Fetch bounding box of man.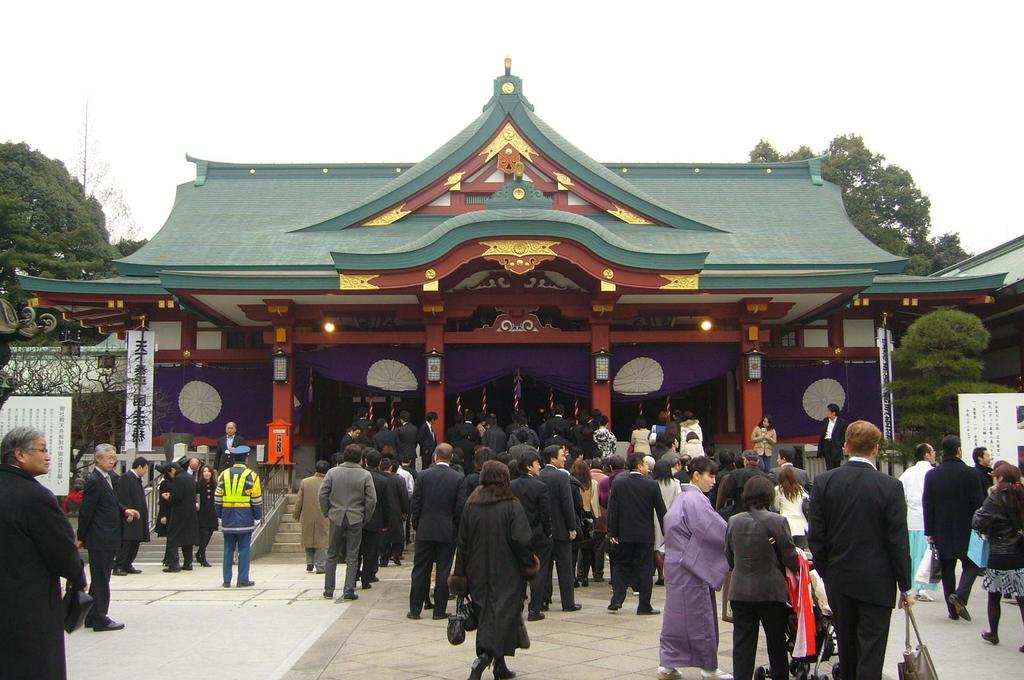
Bbox: (504,451,552,624).
